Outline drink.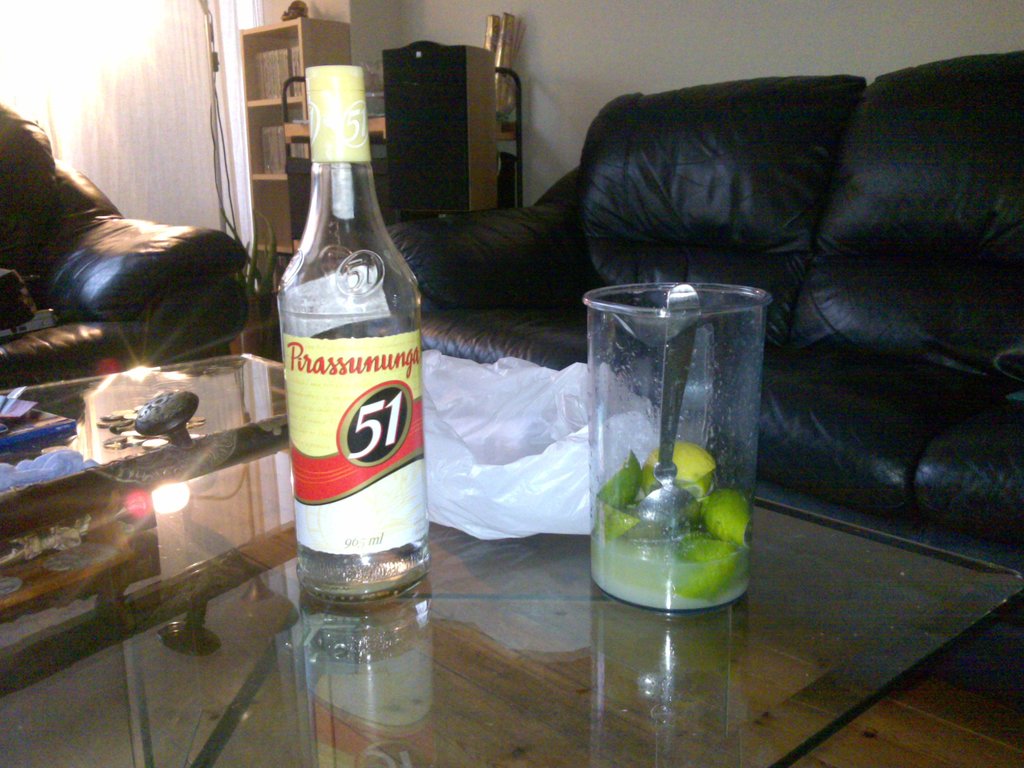
Outline: BBox(566, 265, 755, 618).
